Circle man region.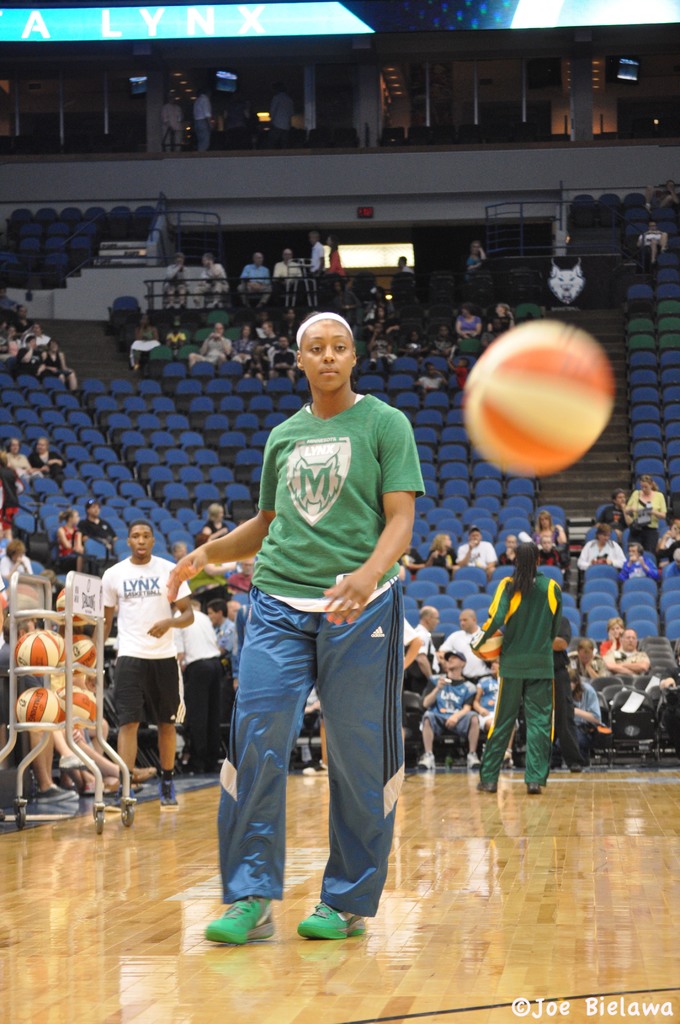
Region: l=31, t=325, r=51, b=346.
